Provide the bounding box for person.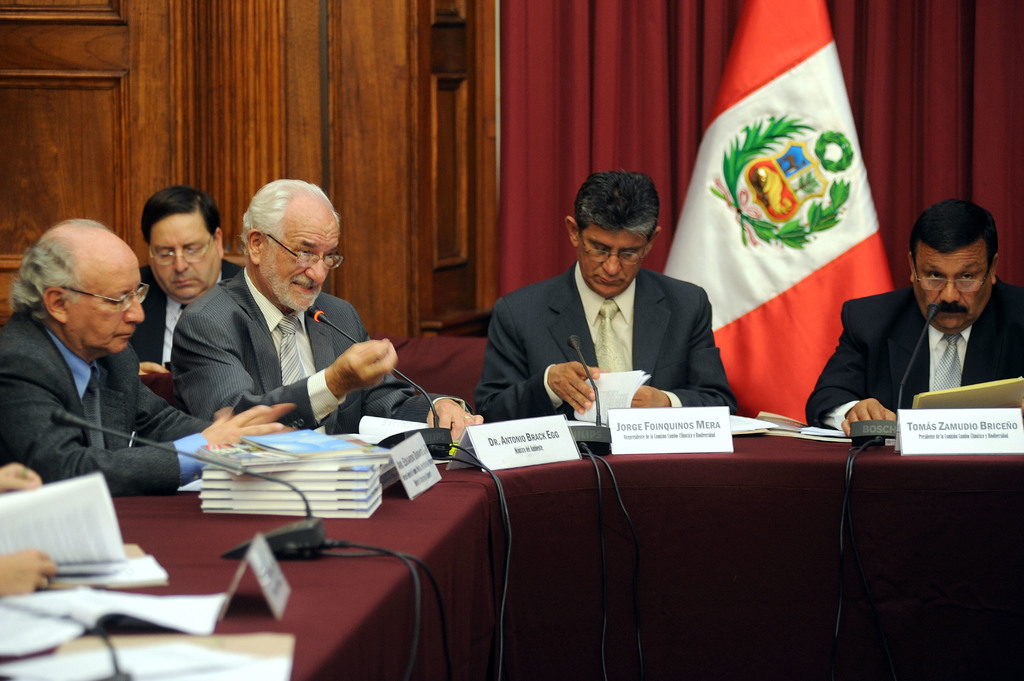
crop(129, 184, 246, 413).
